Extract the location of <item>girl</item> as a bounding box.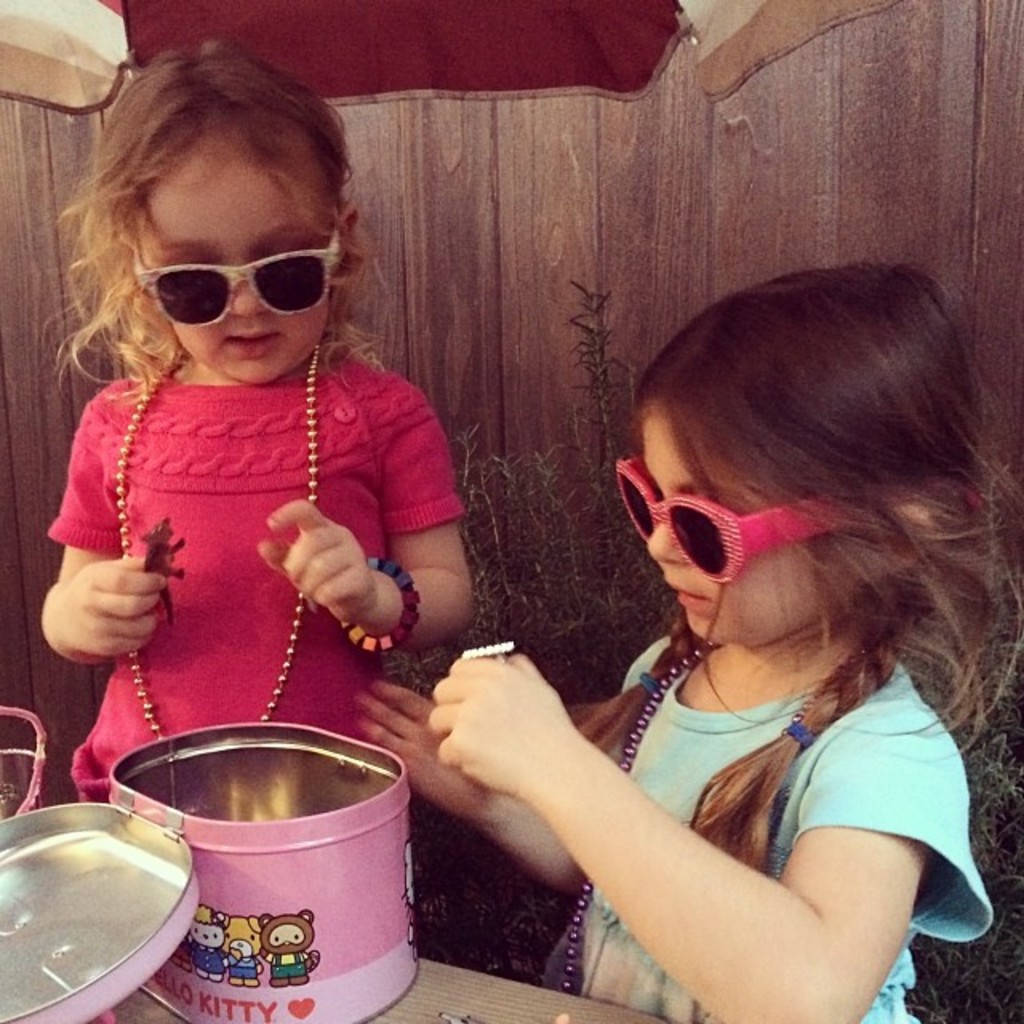
x1=360 y1=256 x2=1022 y2=1022.
